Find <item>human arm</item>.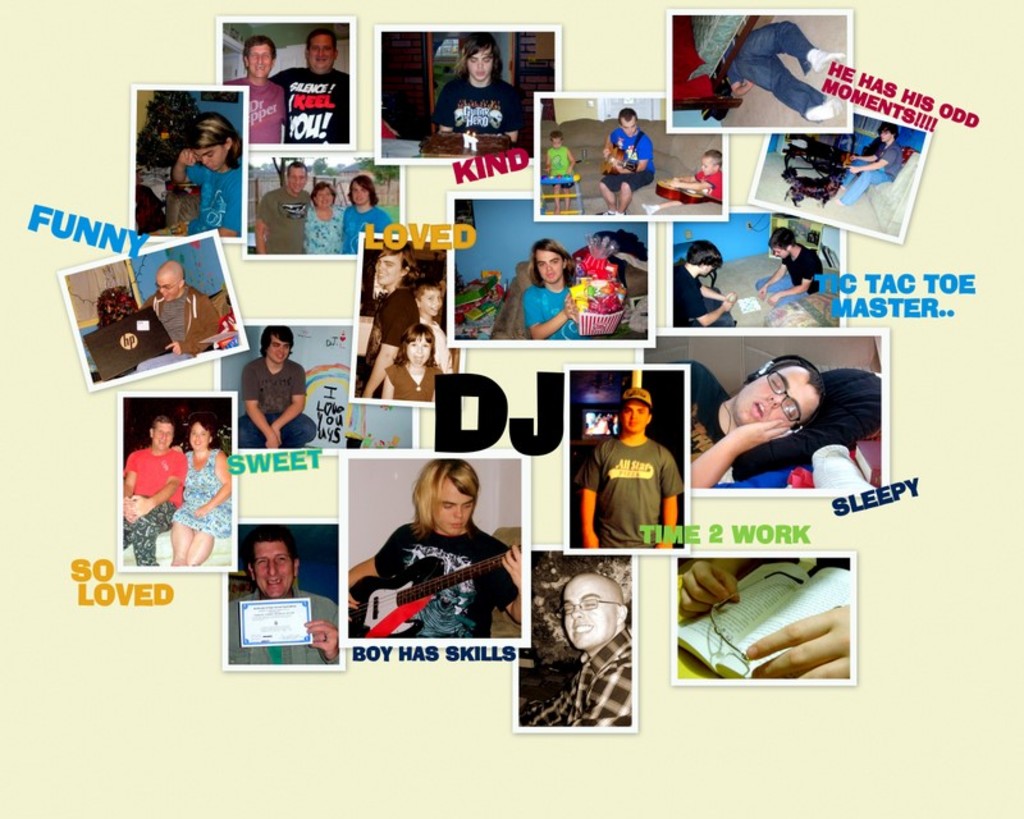
170/293/221/351.
